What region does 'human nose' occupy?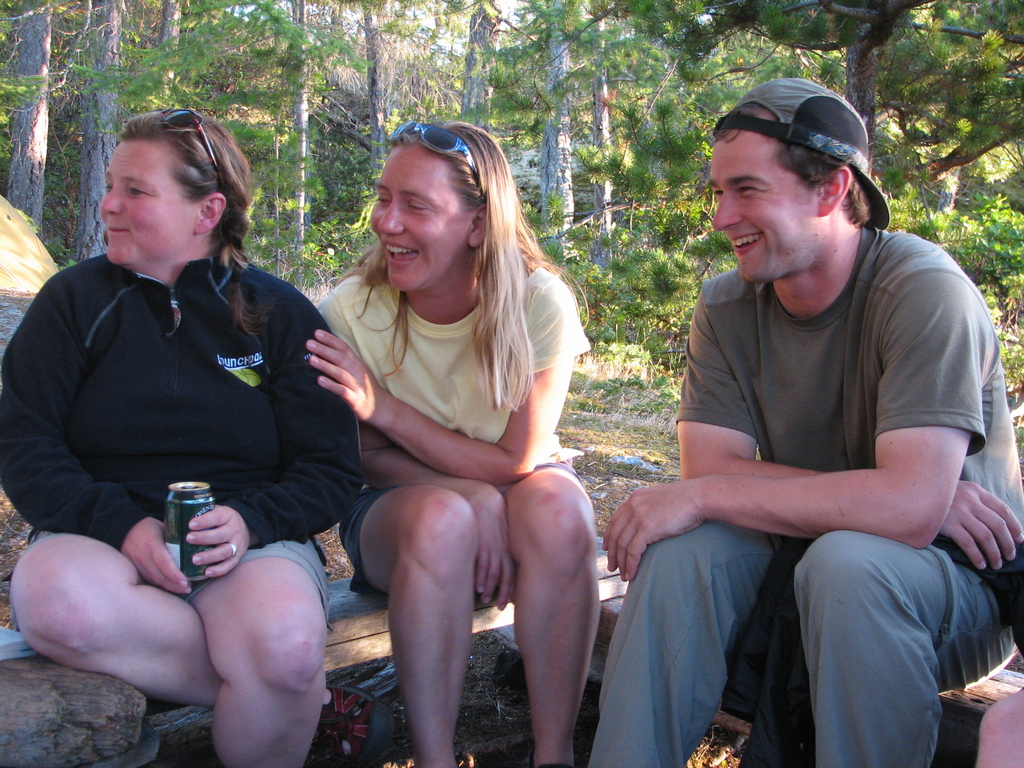
x1=712 y1=193 x2=743 y2=227.
